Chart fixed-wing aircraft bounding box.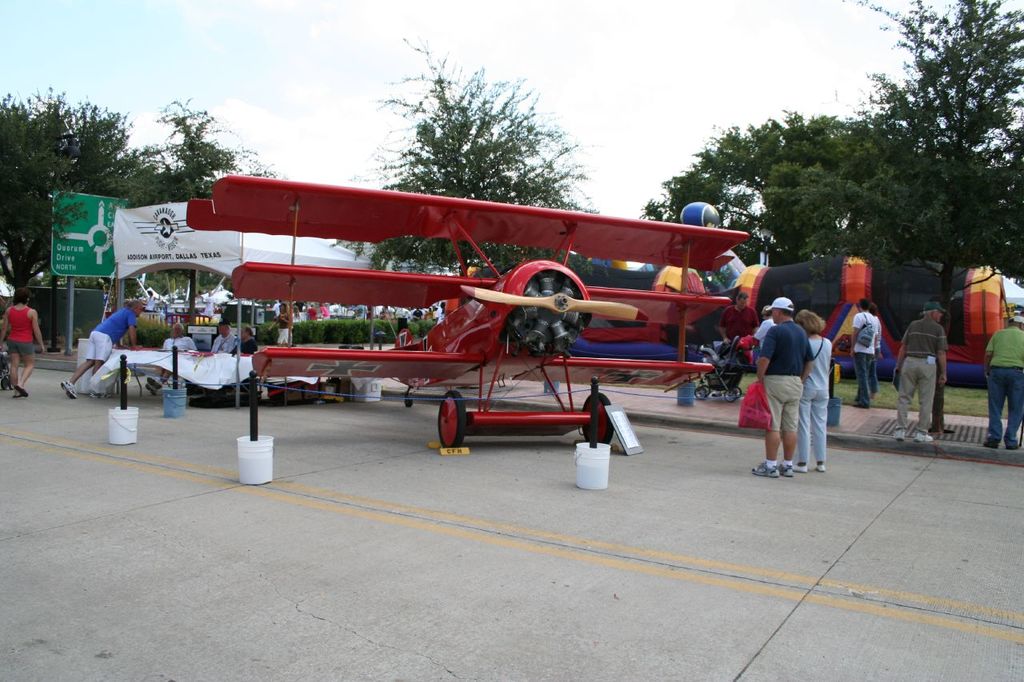
Charted: Rect(186, 168, 756, 441).
